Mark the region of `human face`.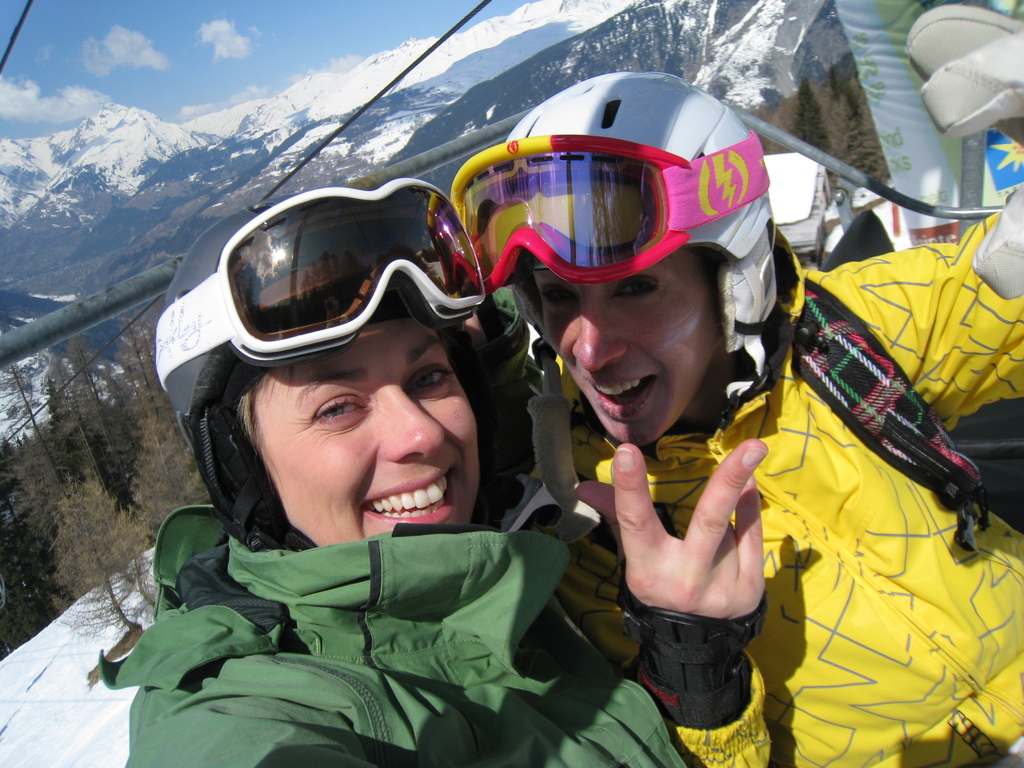
Region: (259,292,479,550).
